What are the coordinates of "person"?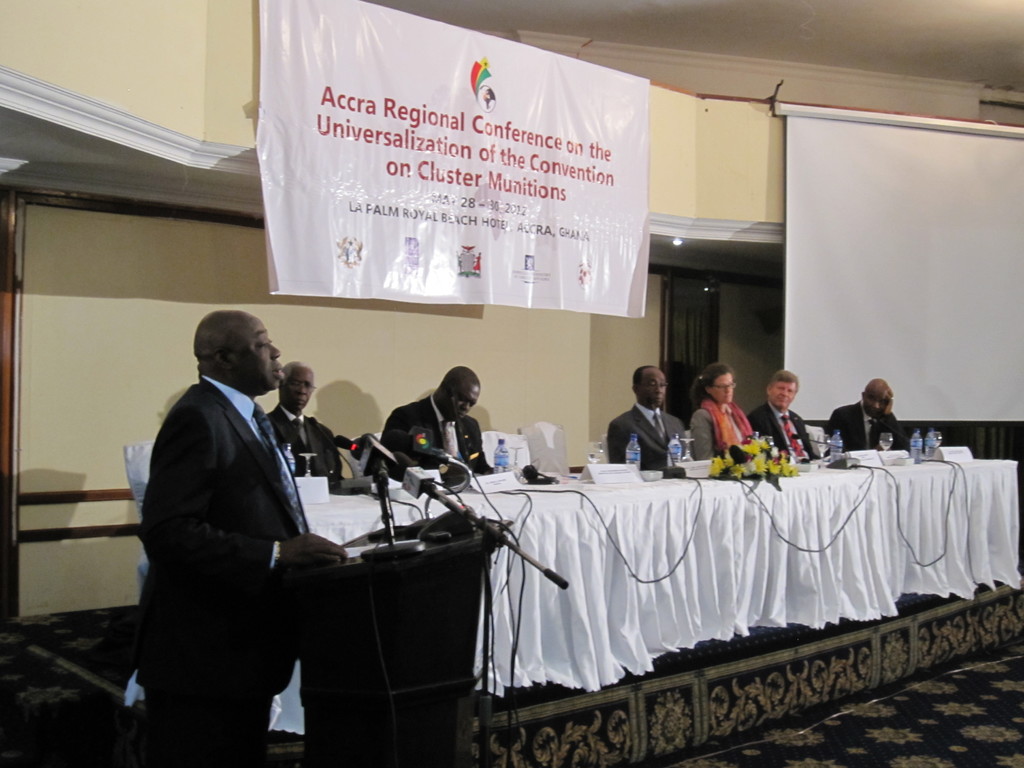
<bbox>266, 363, 339, 491</bbox>.
